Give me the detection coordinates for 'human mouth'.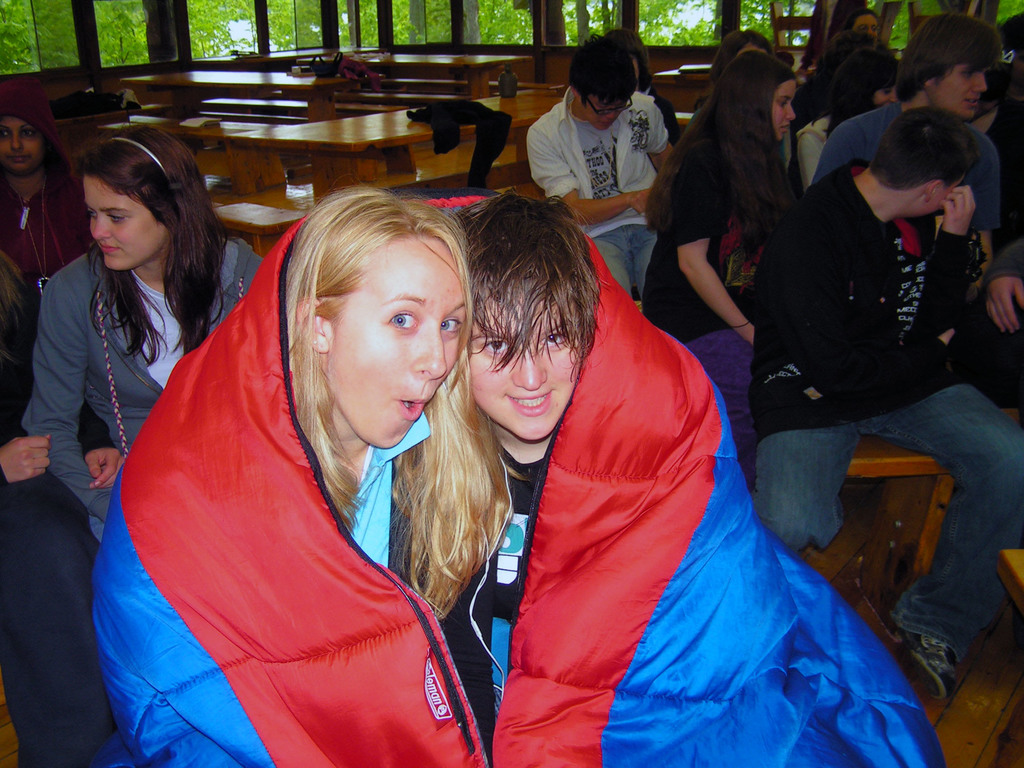
BBox(396, 388, 433, 423).
